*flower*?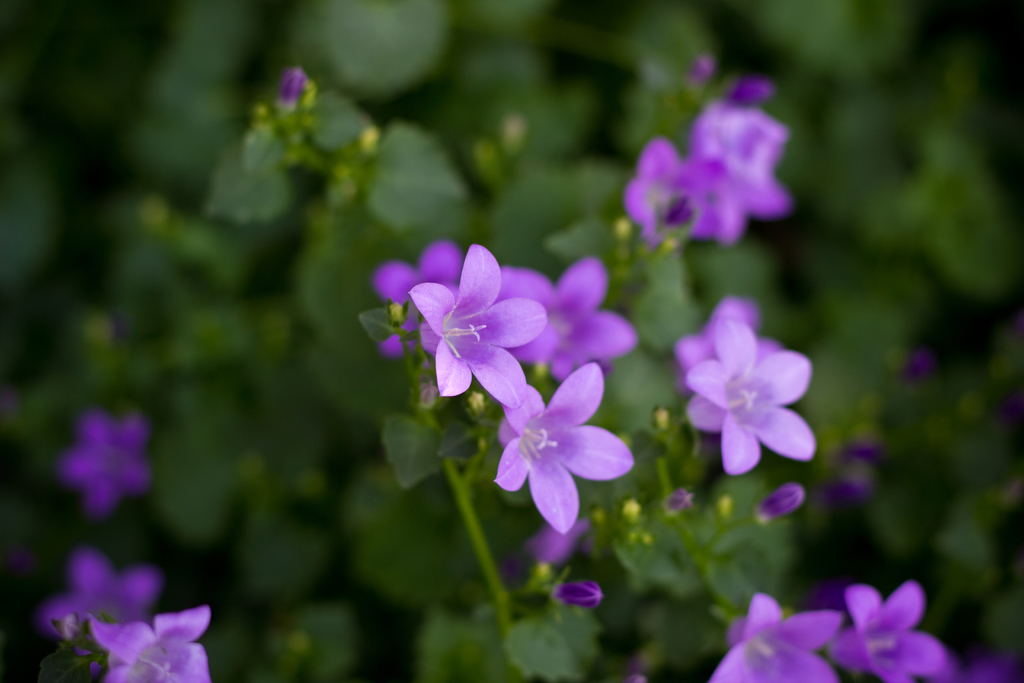
rect(705, 90, 795, 229)
